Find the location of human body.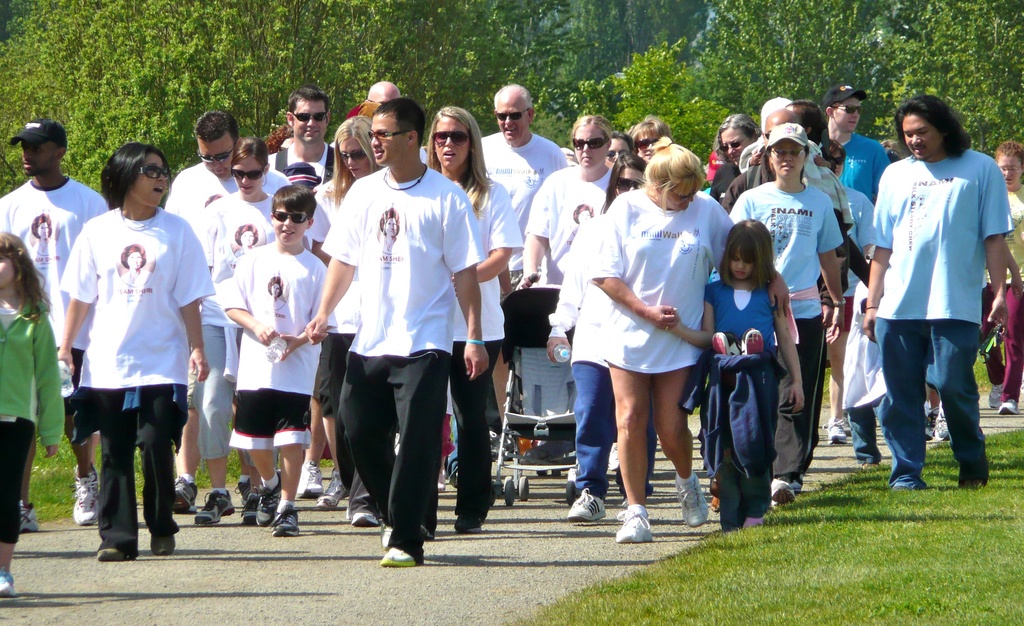
Location: rect(600, 148, 737, 561).
